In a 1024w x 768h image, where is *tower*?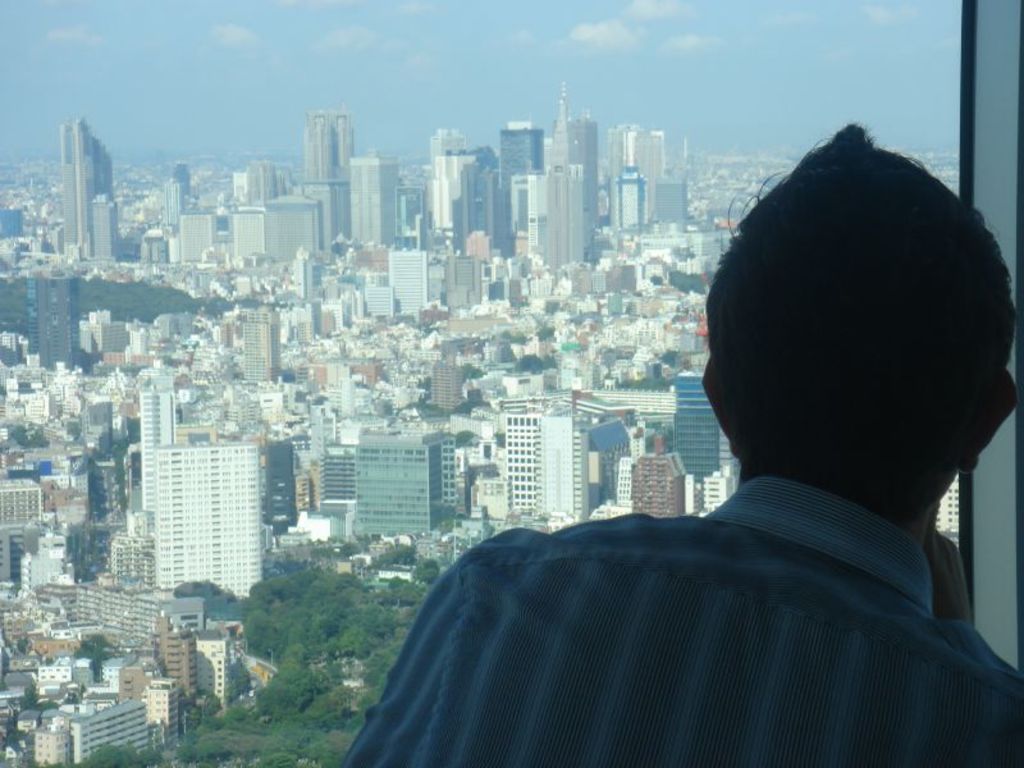
detection(242, 308, 278, 379).
